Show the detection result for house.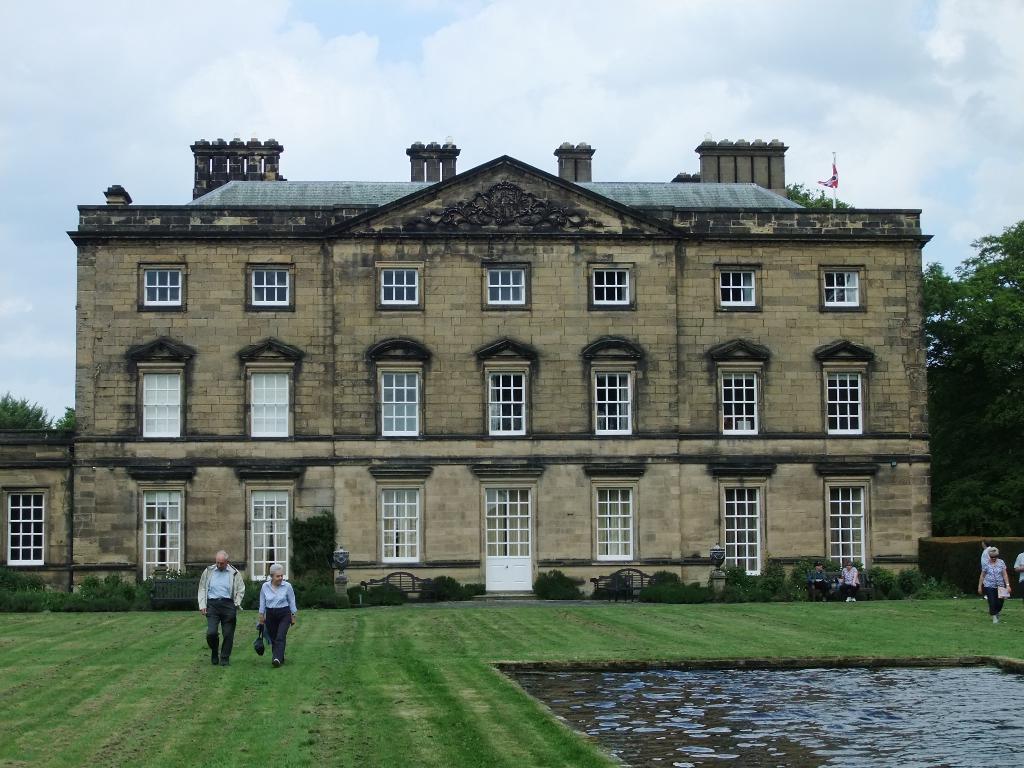
[left=0, top=138, right=935, bottom=603].
